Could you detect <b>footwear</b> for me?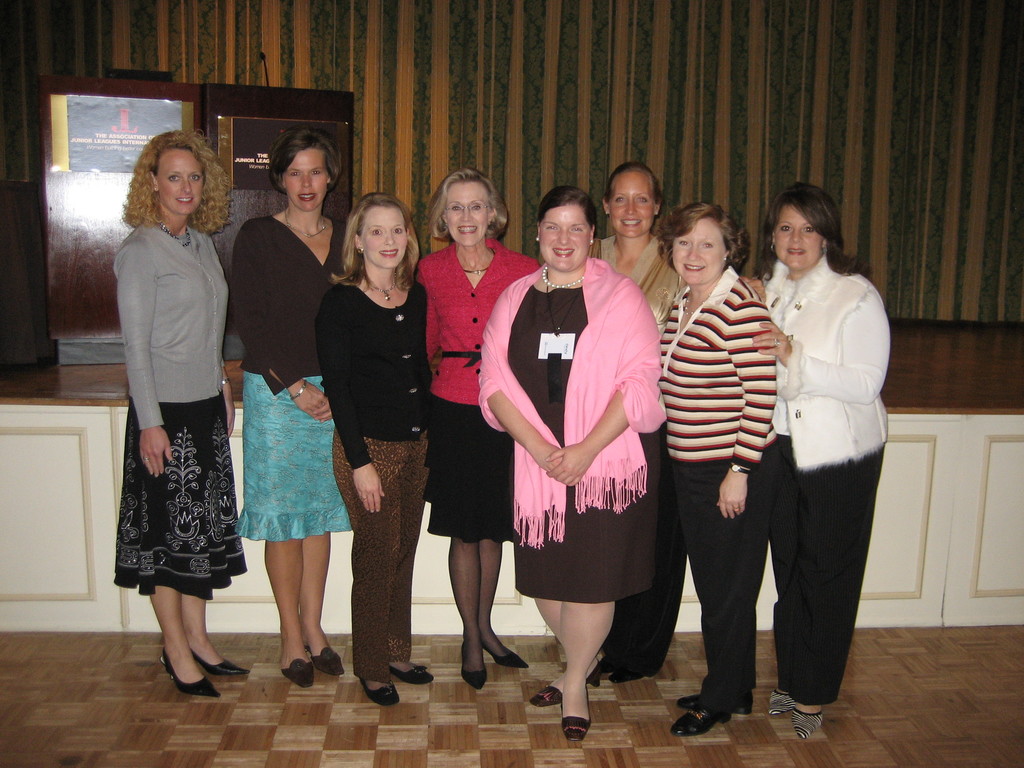
Detection result: 397 662 429 683.
